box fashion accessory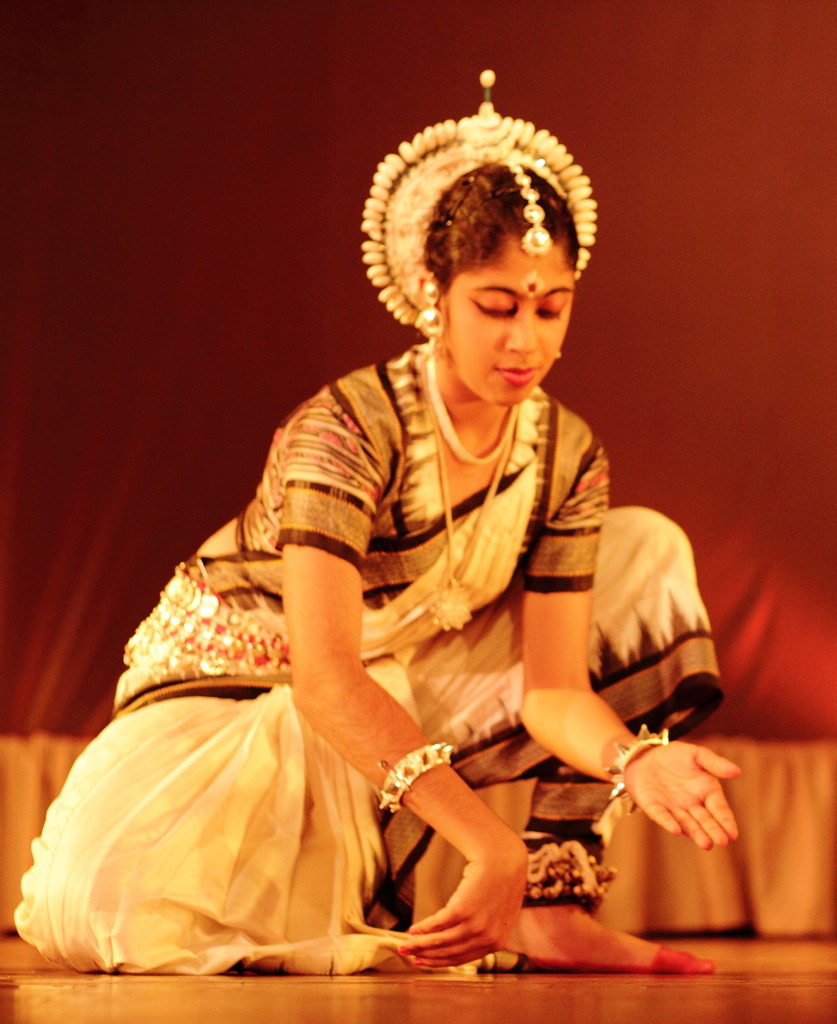
<region>378, 739, 454, 818</region>
